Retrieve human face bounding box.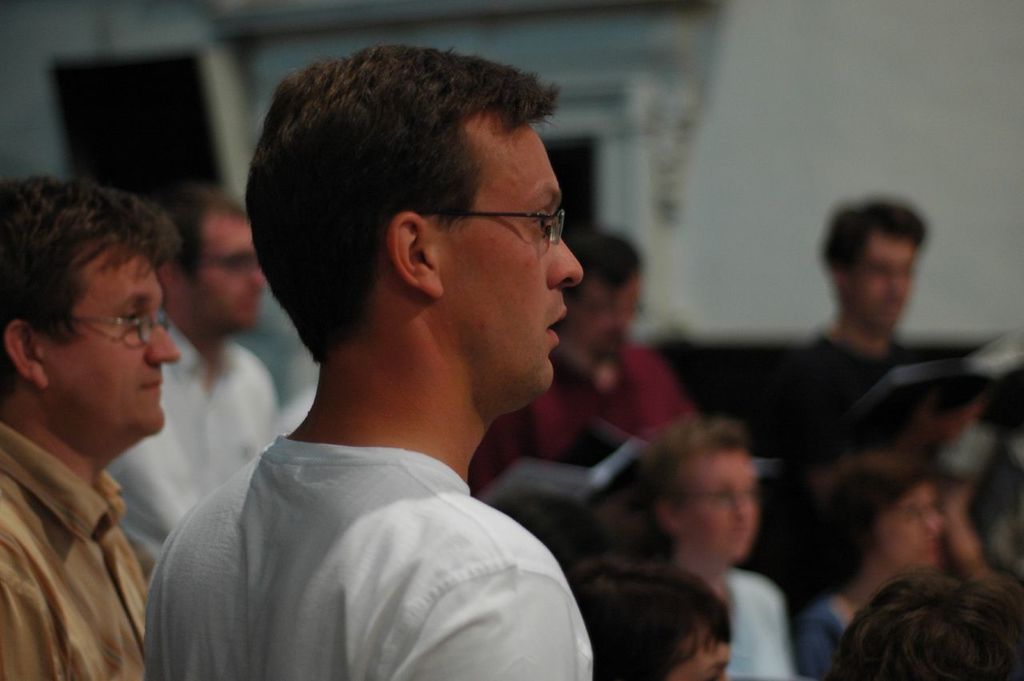
Bounding box: 431,108,587,419.
